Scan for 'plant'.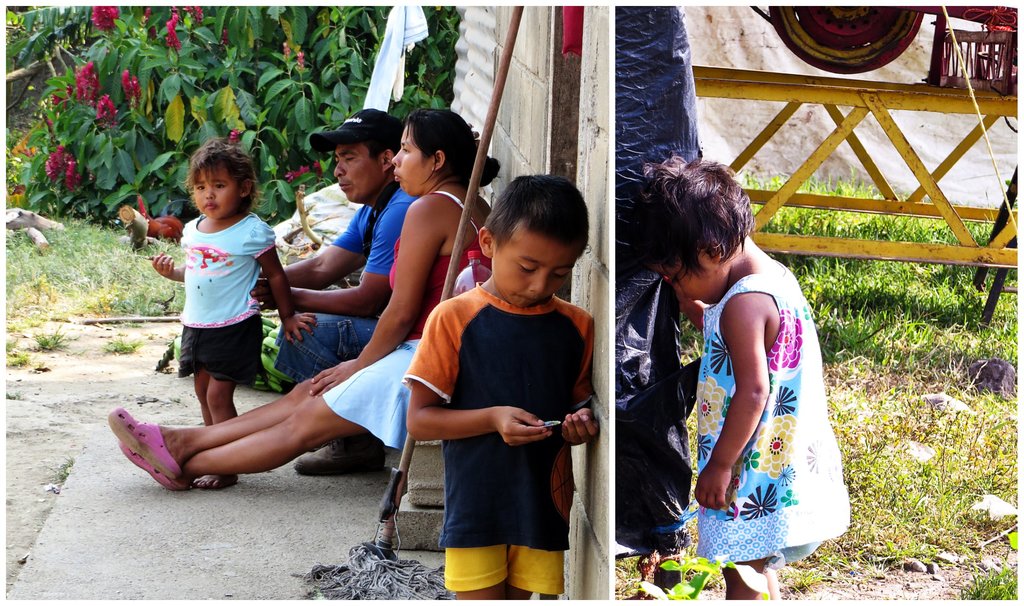
Scan result: select_region(785, 164, 890, 202).
